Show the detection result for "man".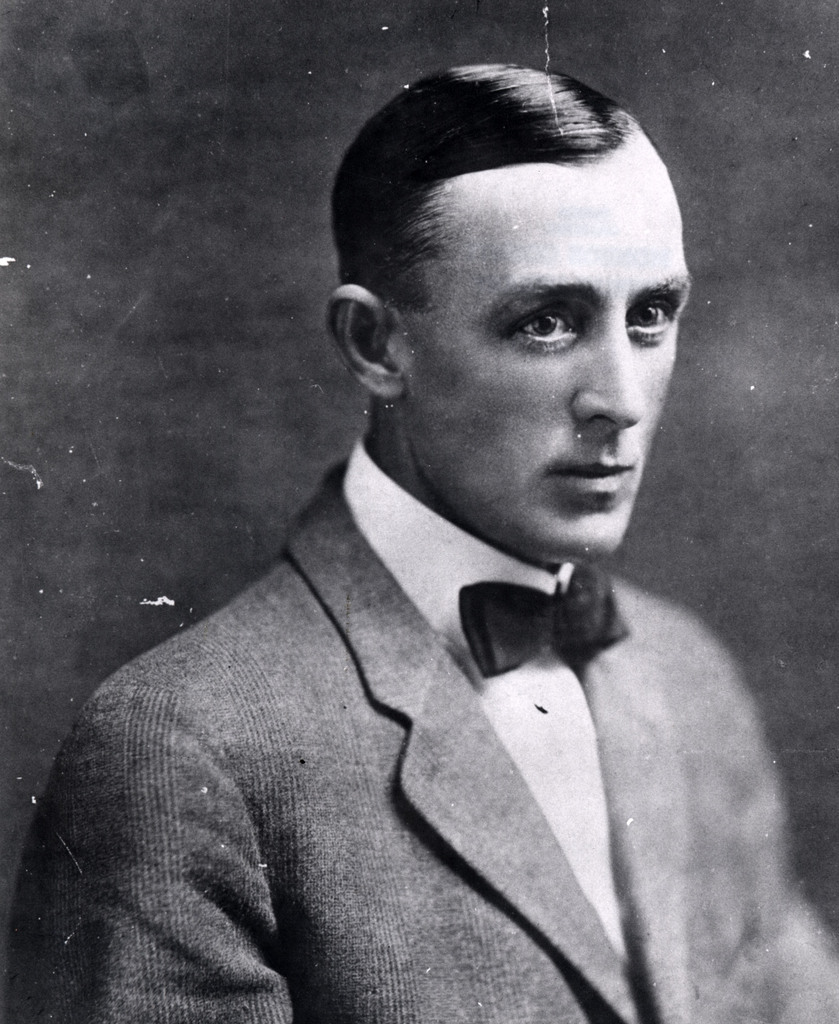
{"x1": 0, "y1": 60, "x2": 838, "y2": 1023}.
